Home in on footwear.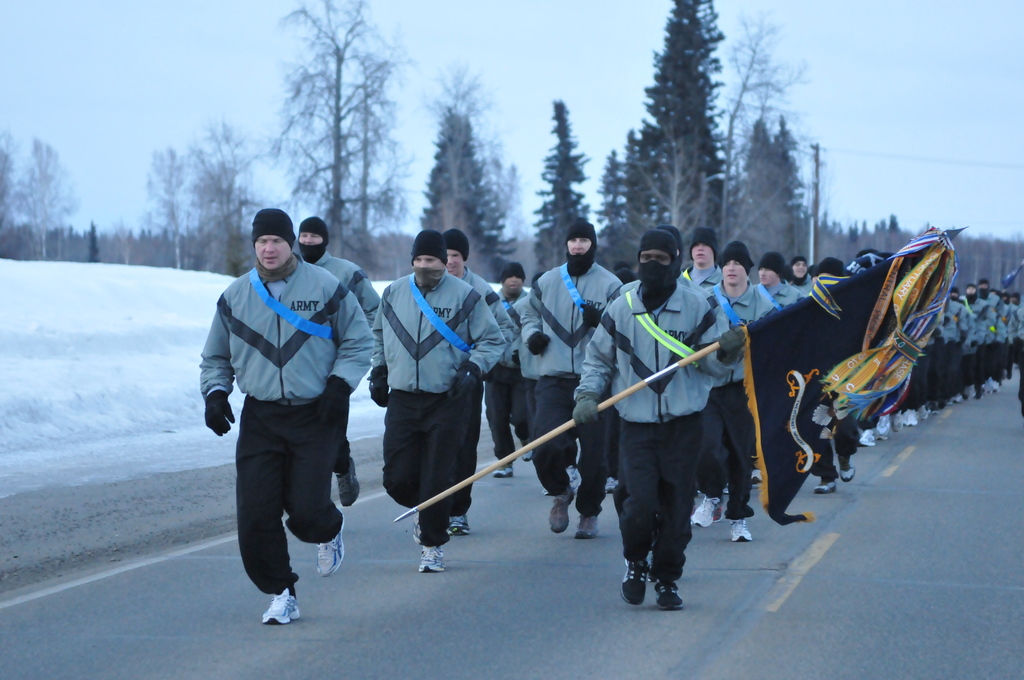
Homed in at 563,463,579,484.
